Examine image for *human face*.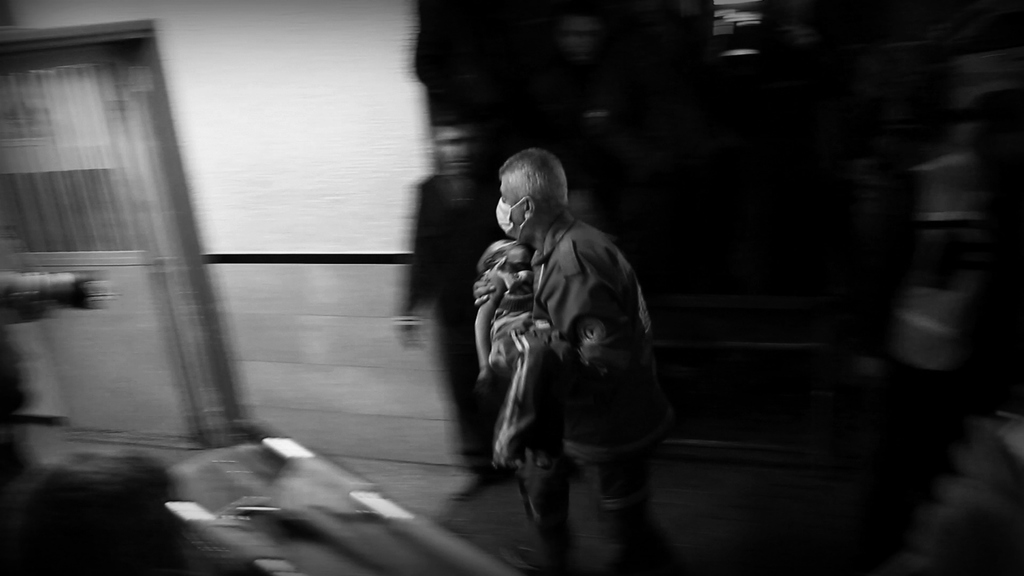
Examination result: 499/182/528/241.
